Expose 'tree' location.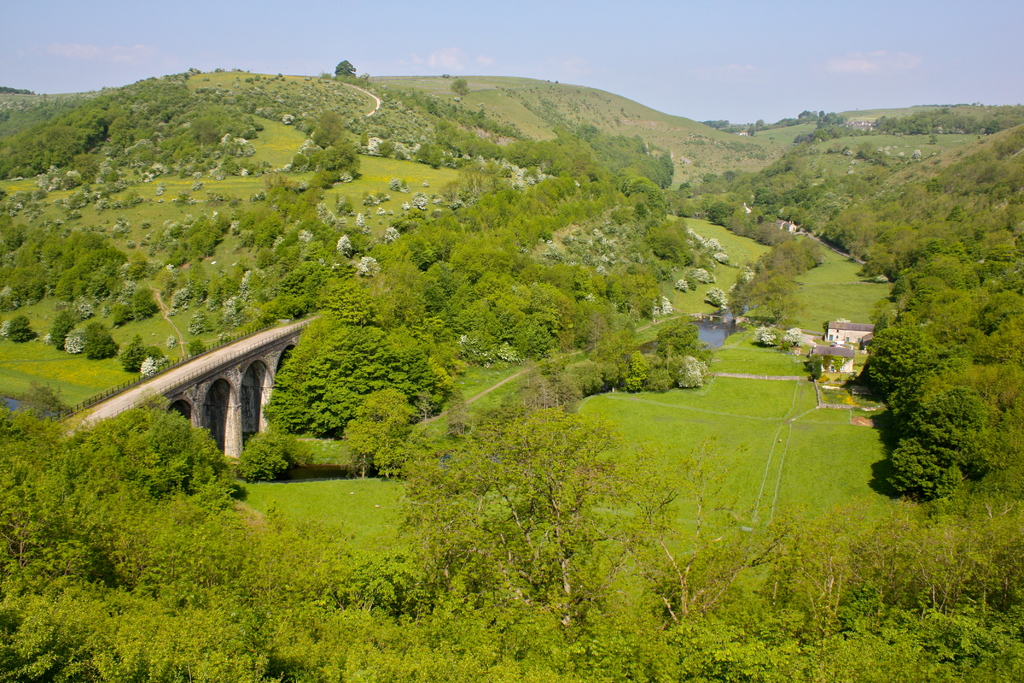
Exposed at bbox=(49, 315, 79, 349).
